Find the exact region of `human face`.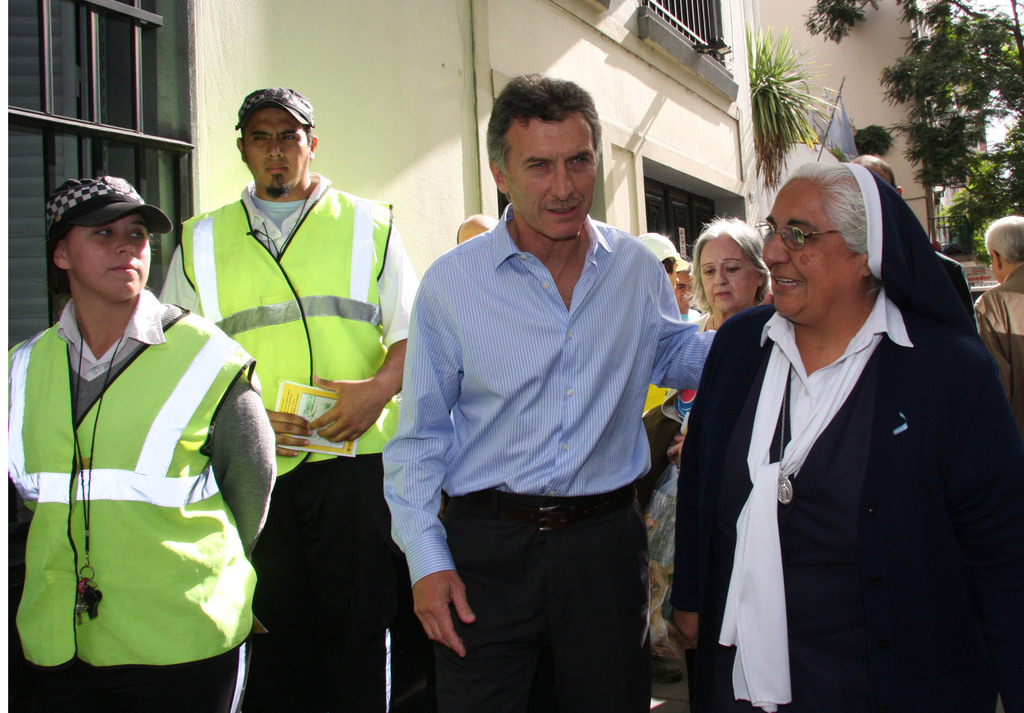
Exact region: 508/116/596/242.
